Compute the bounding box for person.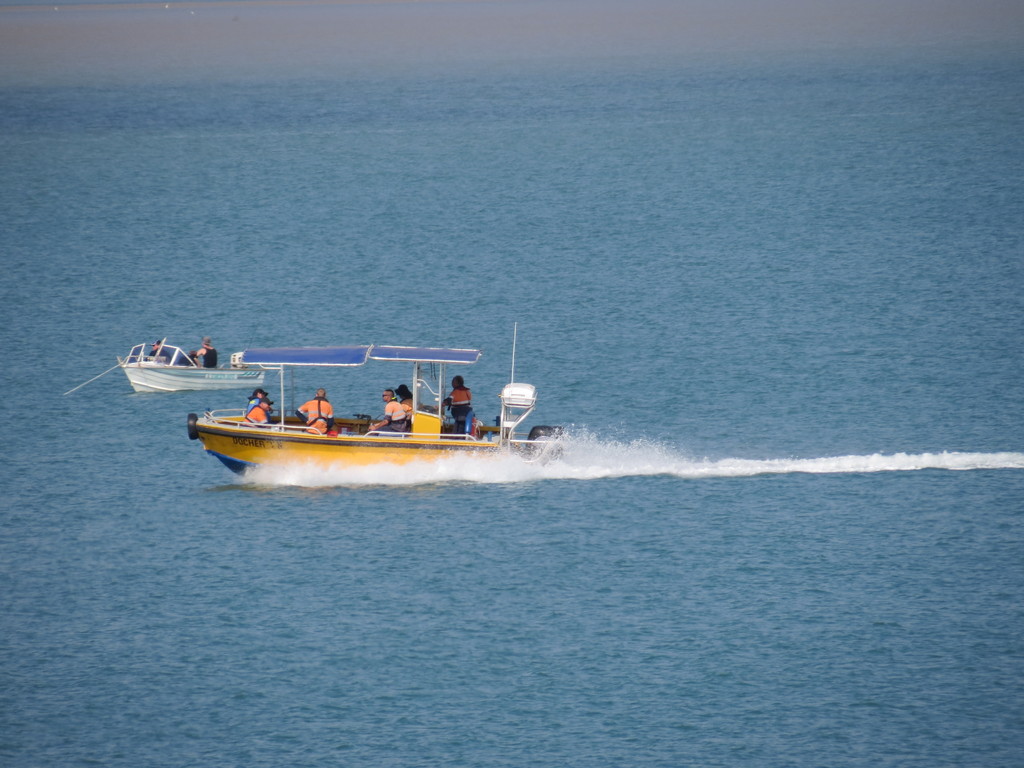
<bbox>293, 389, 333, 435</bbox>.
